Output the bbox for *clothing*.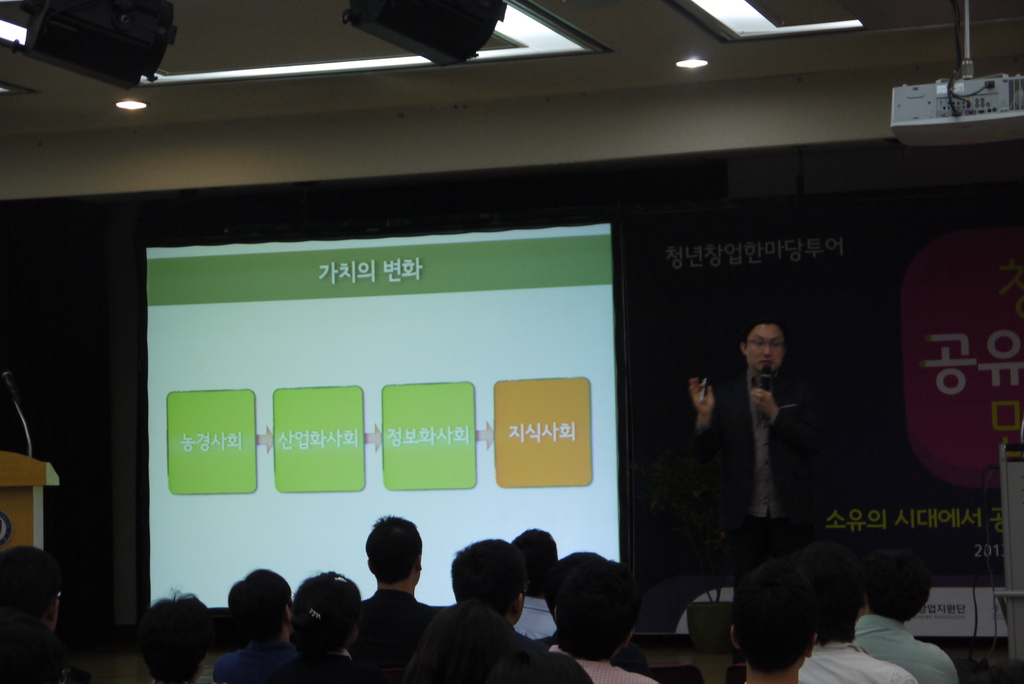
l=795, t=630, r=915, b=683.
